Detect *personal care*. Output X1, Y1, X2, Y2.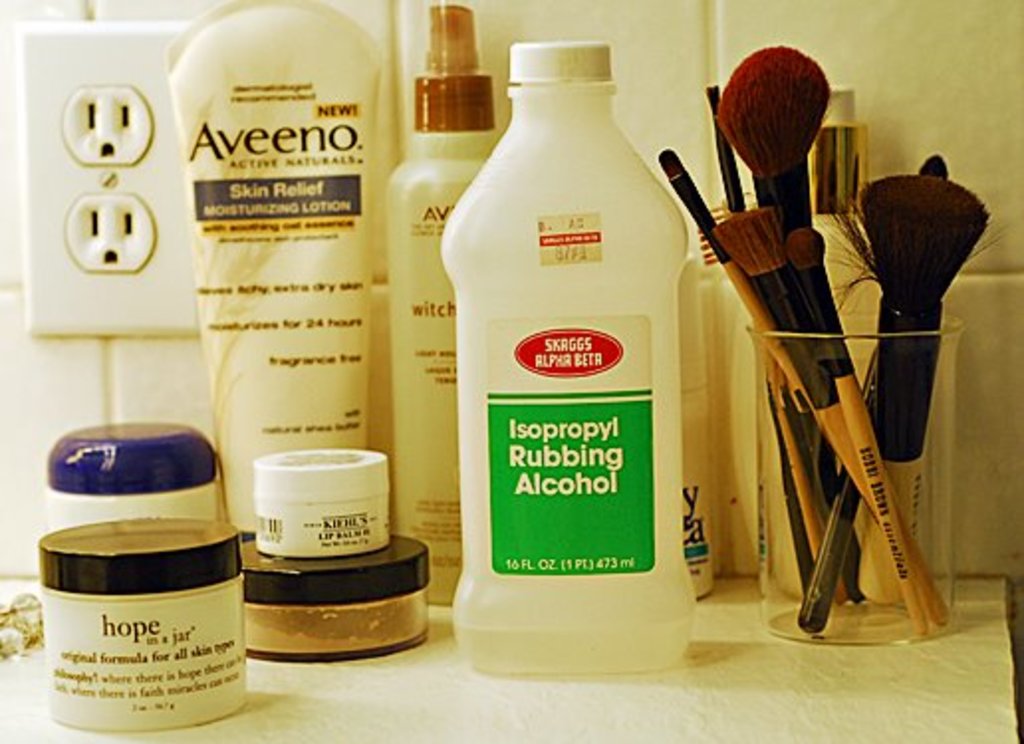
167, 2, 381, 548.
